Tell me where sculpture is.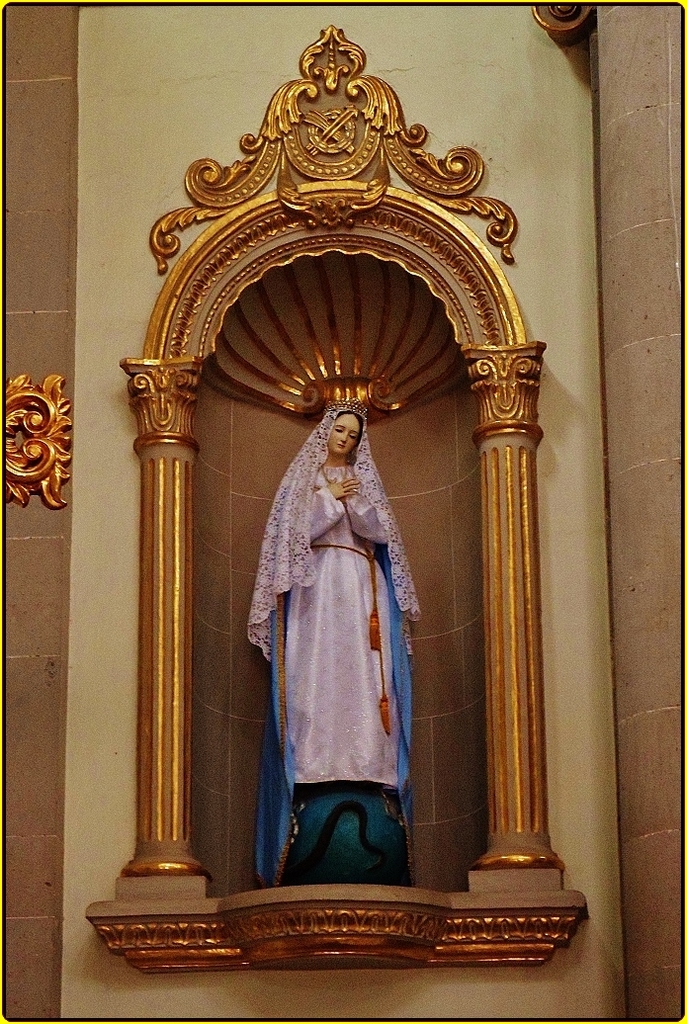
sculpture is at <bbox>84, 17, 641, 994</bbox>.
